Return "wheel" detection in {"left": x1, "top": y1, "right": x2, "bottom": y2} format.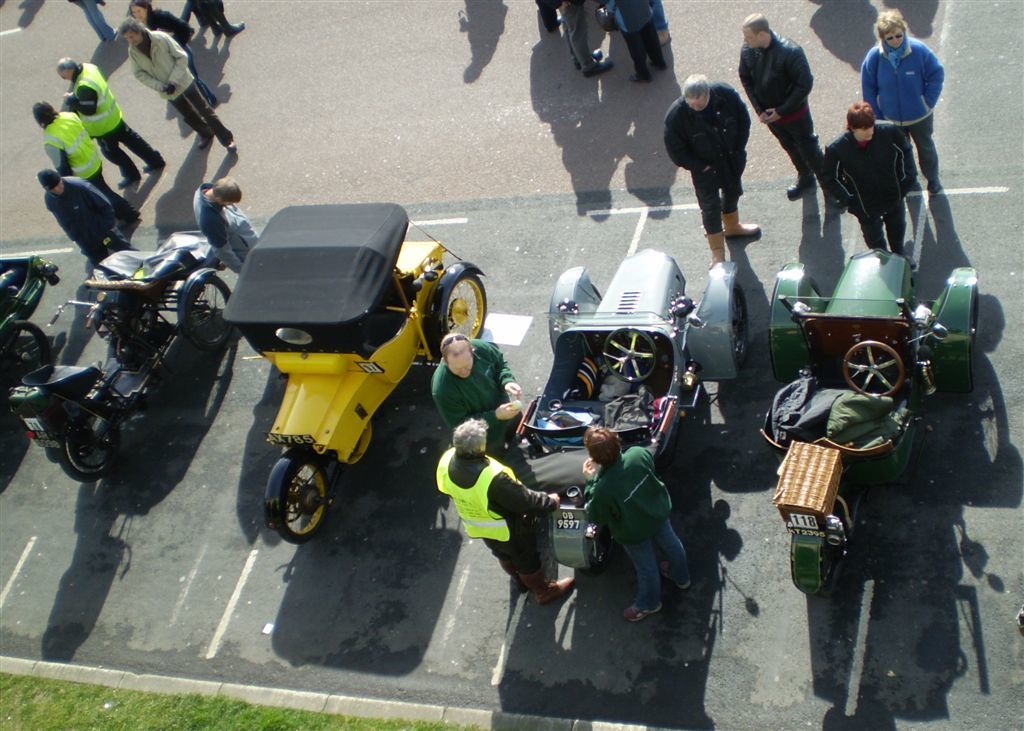
{"left": 275, "top": 461, "right": 332, "bottom": 546}.
